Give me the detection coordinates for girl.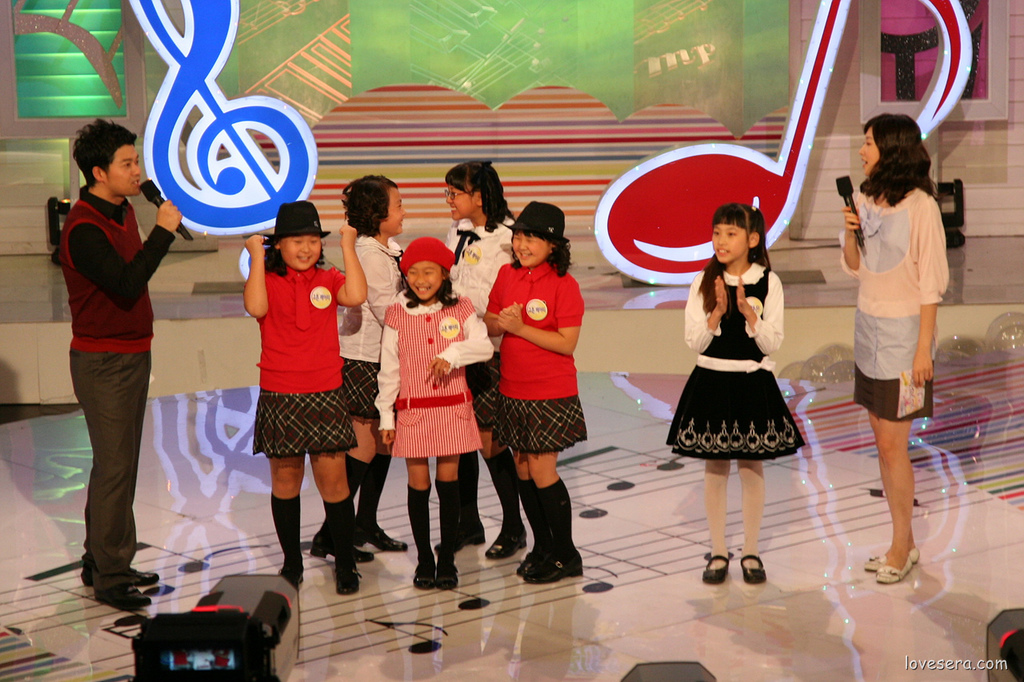
bbox(239, 198, 369, 594).
